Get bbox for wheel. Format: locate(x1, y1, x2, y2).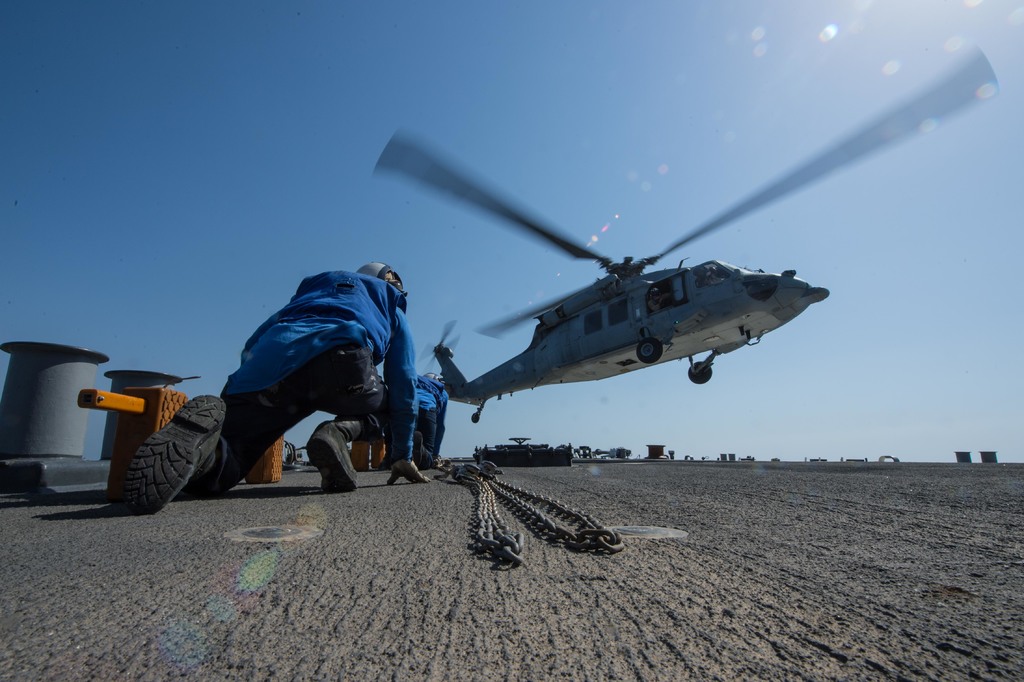
locate(685, 360, 712, 384).
